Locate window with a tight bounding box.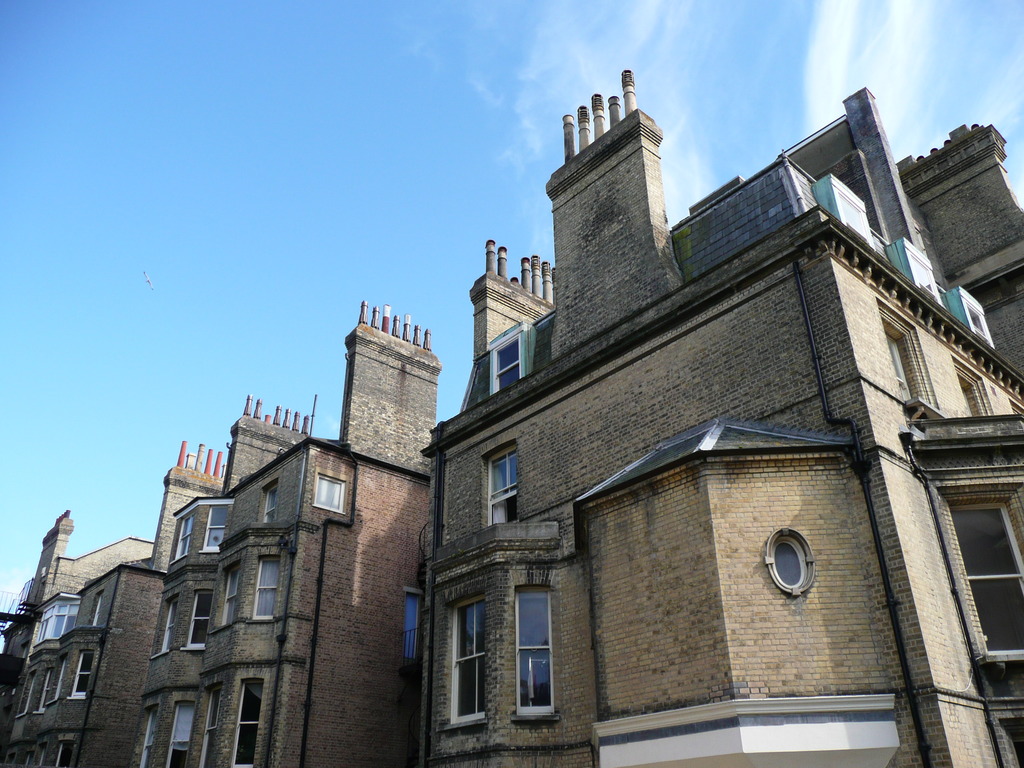
[left=35, top=600, right=79, bottom=641].
